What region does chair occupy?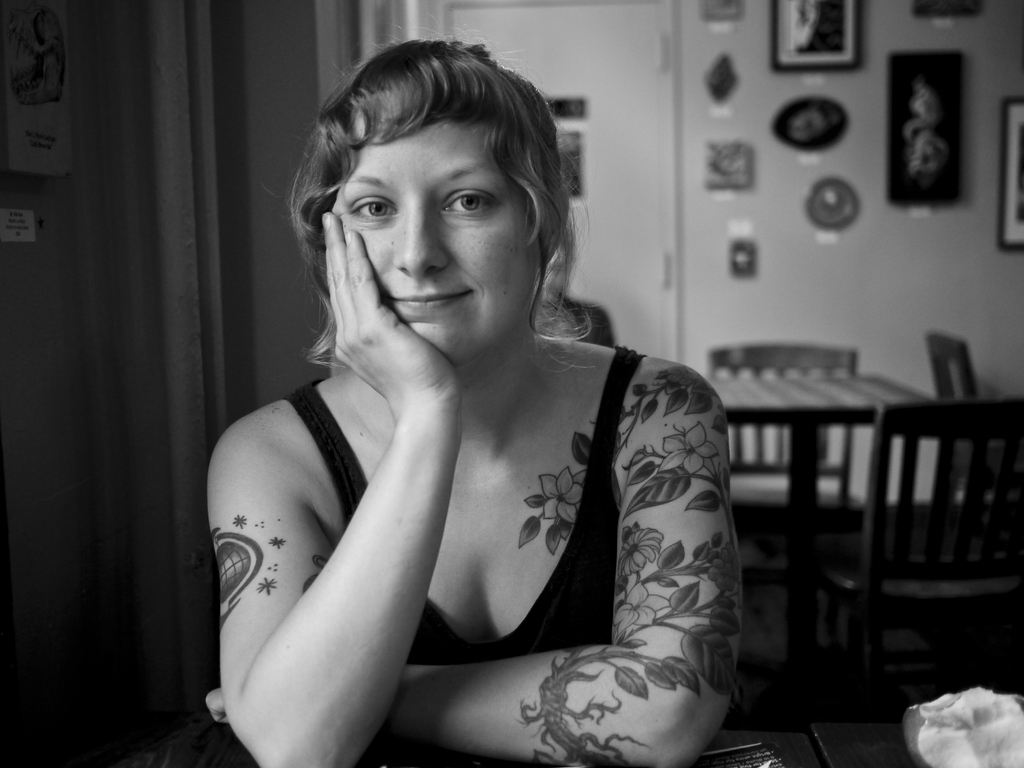
(x1=705, y1=336, x2=850, y2=635).
